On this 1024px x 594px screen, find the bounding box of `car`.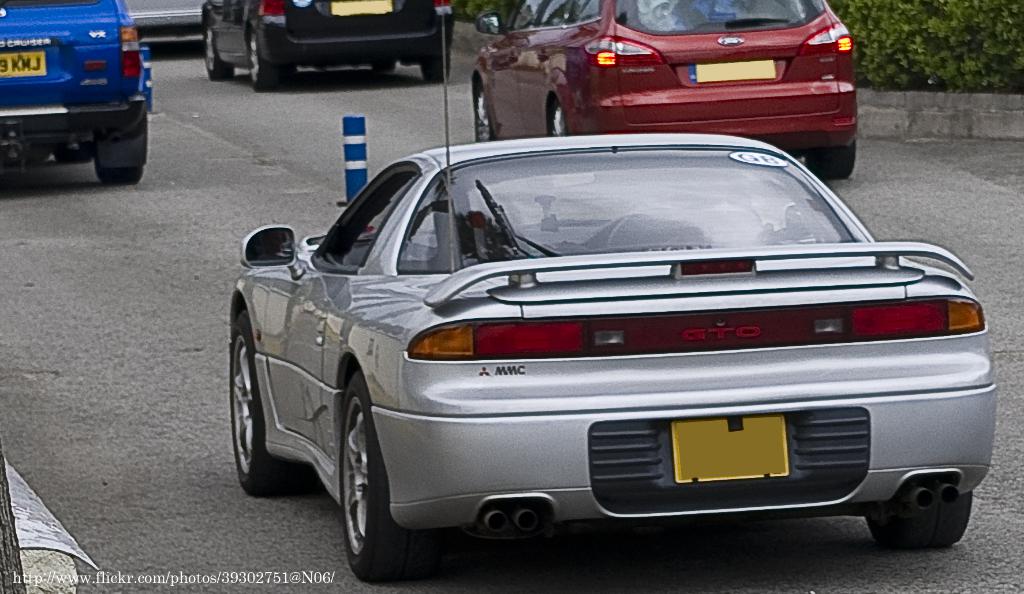
Bounding box: locate(464, 0, 858, 177).
